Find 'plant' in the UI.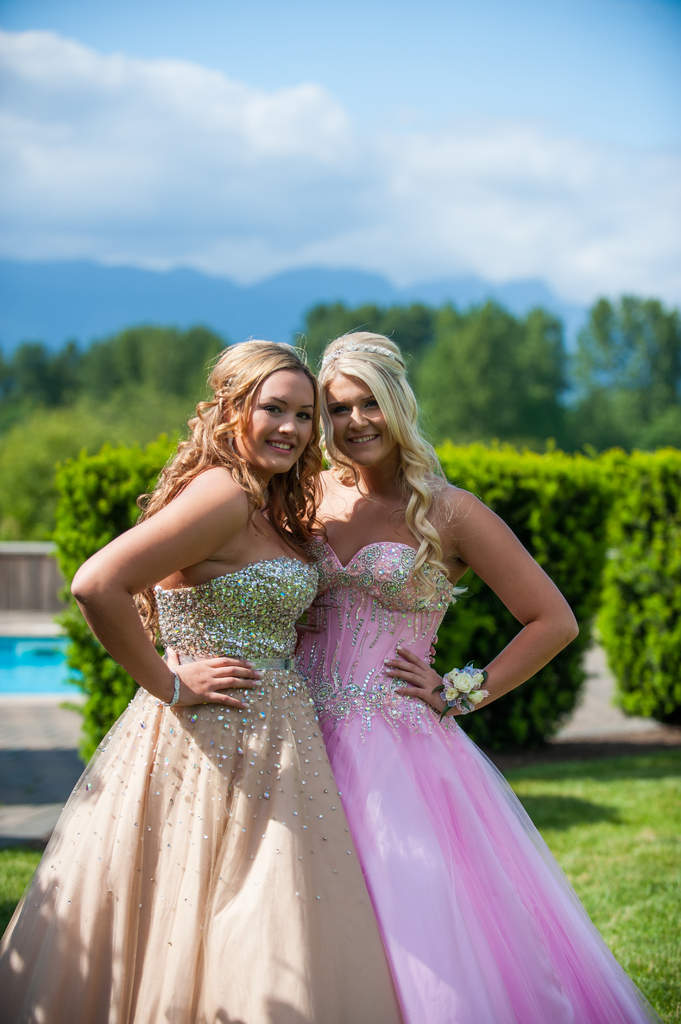
UI element at box(587, 437, 680, 733).
